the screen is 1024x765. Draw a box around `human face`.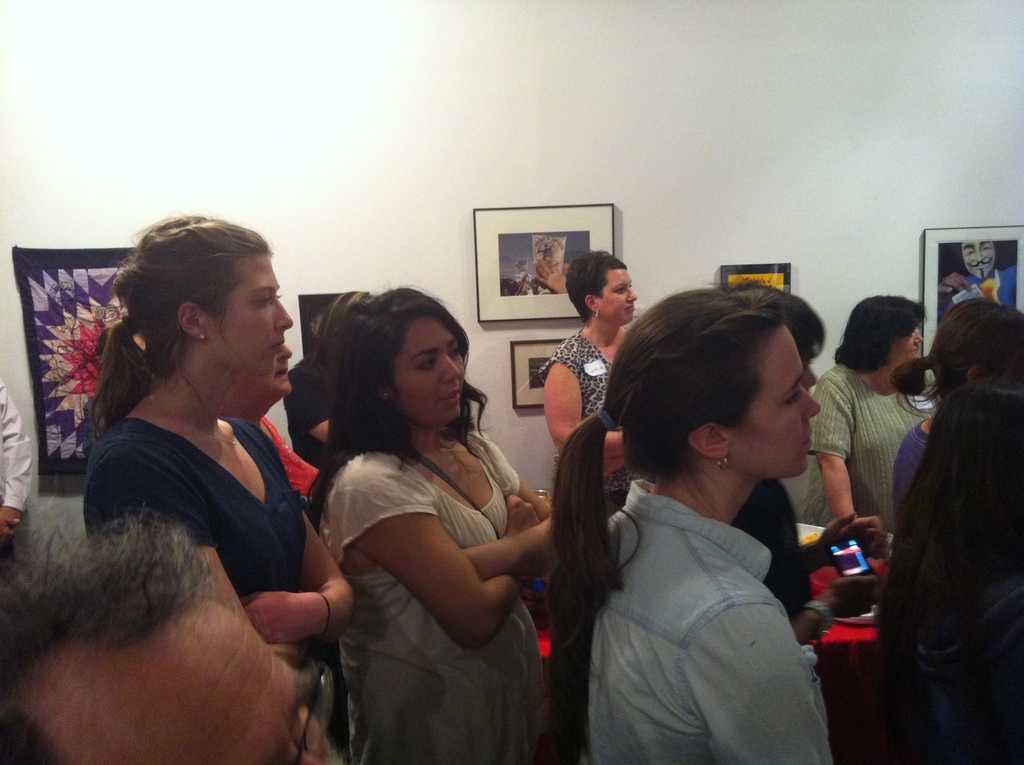
[left=0, top=585, right=329, bottom=764].
